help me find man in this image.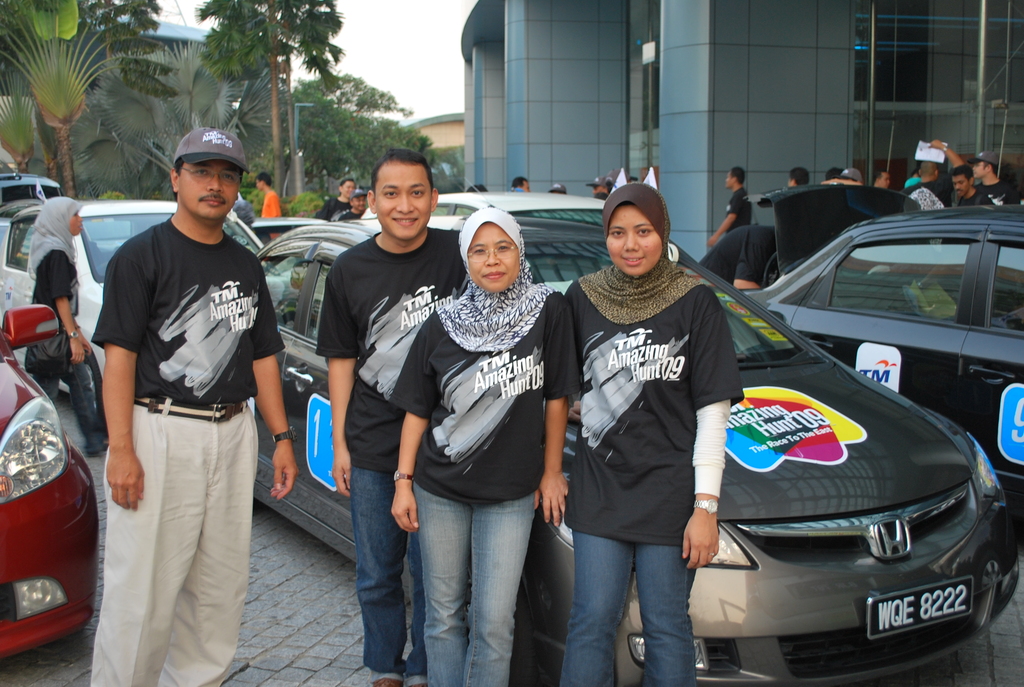
Found it: {"x1": 315, "y1": 175, "x2": 358, "y2": 223}.
